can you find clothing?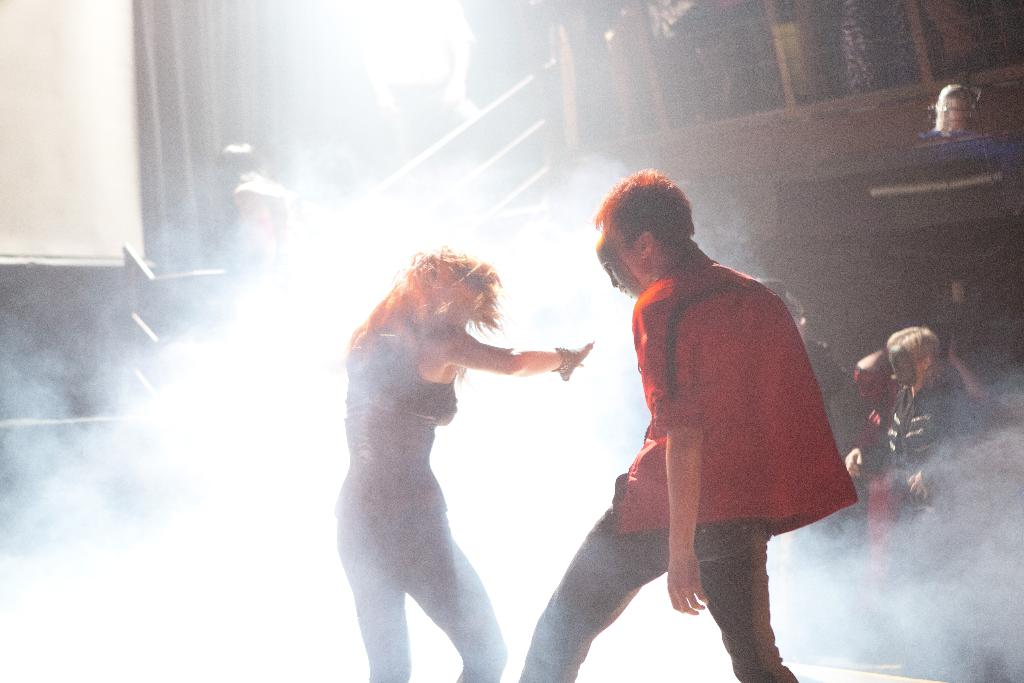
Yes, bounding box: bbox=(861, 358, 988, 564).
